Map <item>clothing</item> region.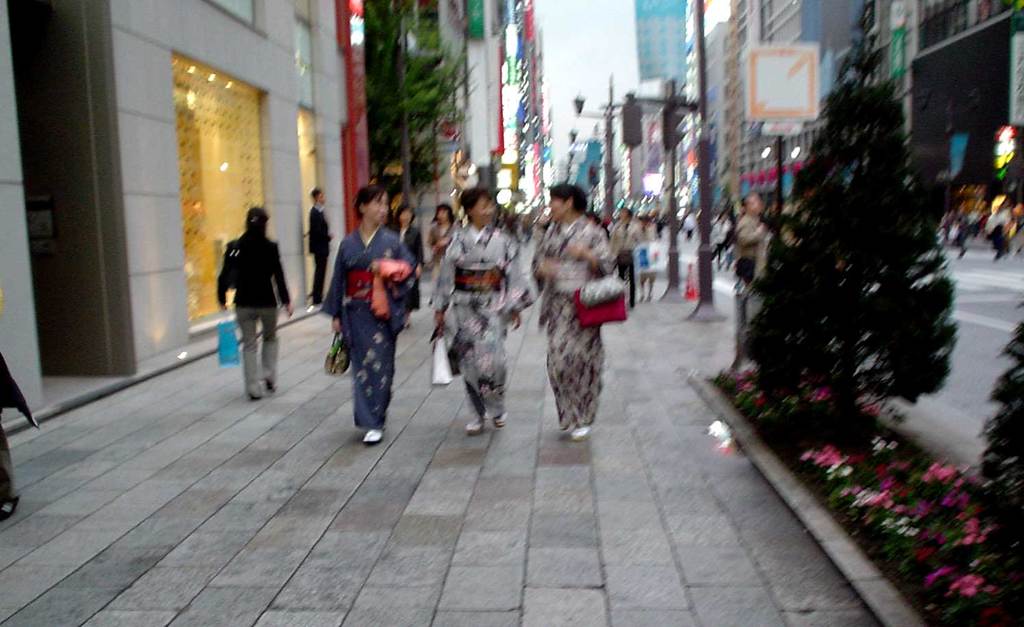
Mapped to box(414, 221, 526, 415).
